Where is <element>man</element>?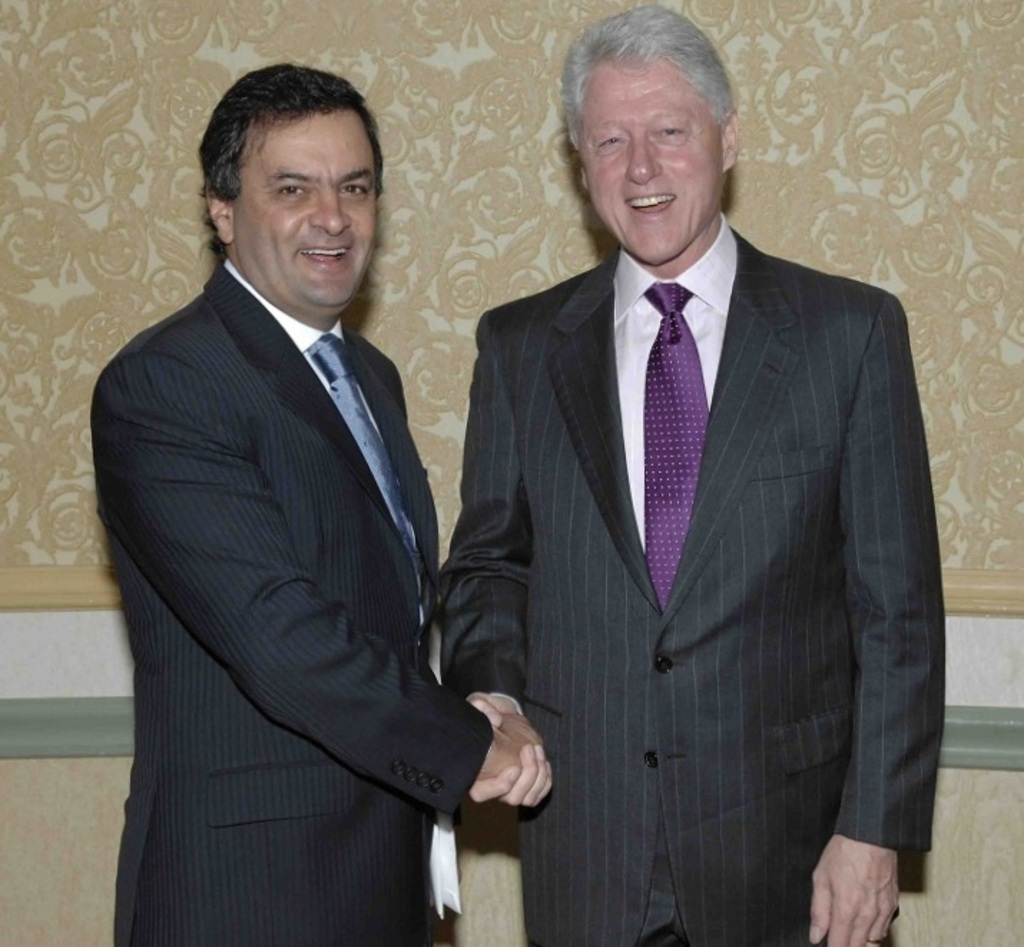
Rect(83, 72, 517, 921).
